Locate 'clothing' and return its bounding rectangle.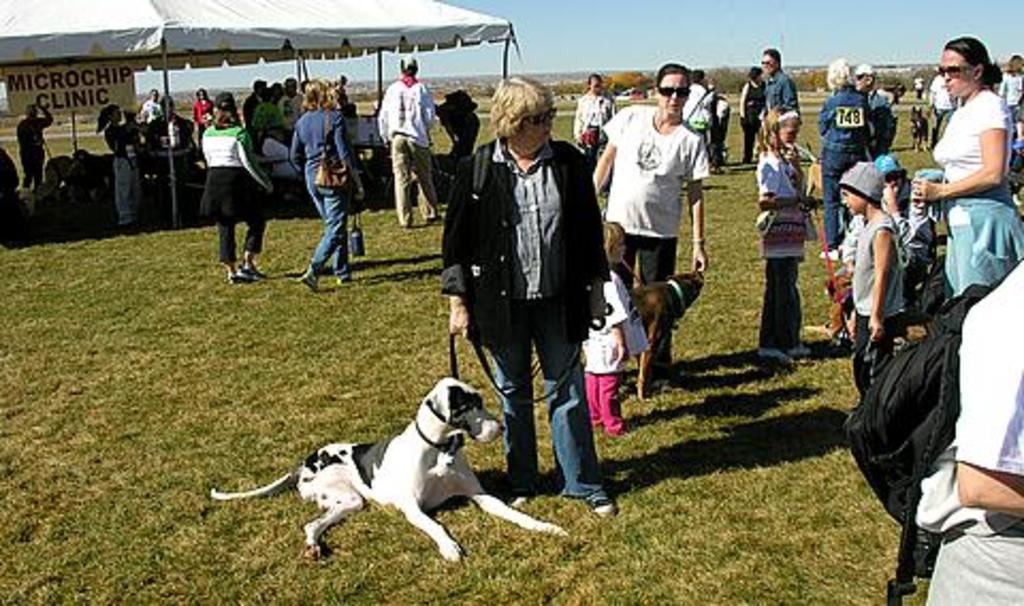
766, 68, 804, 113.
